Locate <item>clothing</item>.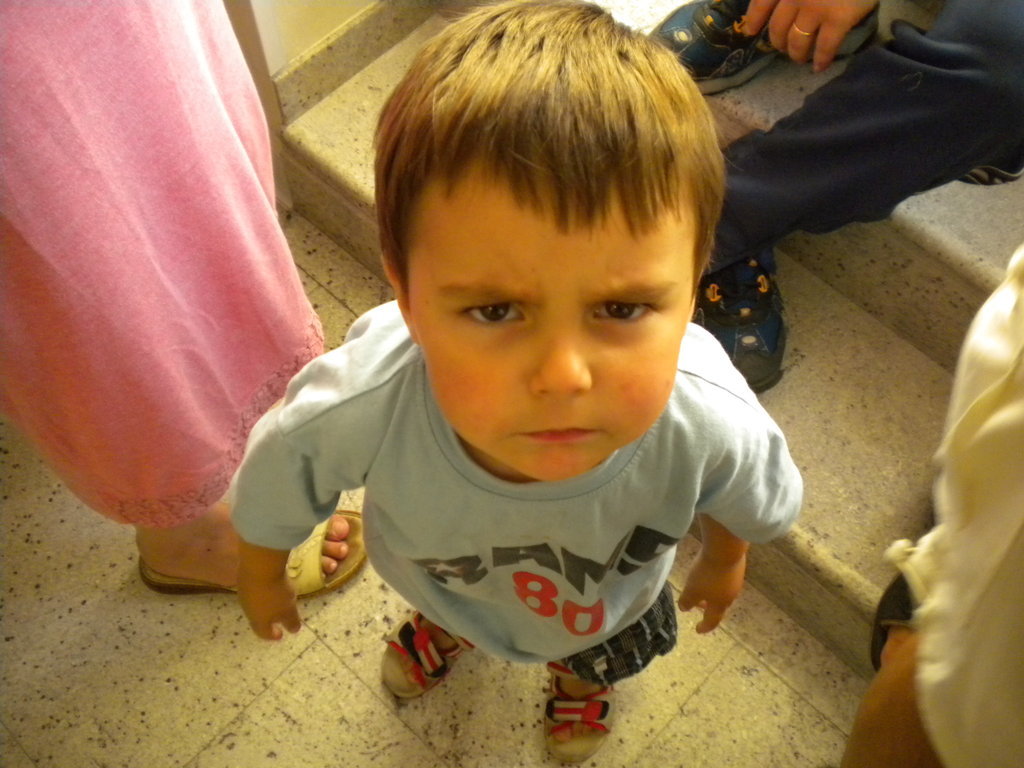
Bounding box: l=237, t=344, r=803, b=708.
